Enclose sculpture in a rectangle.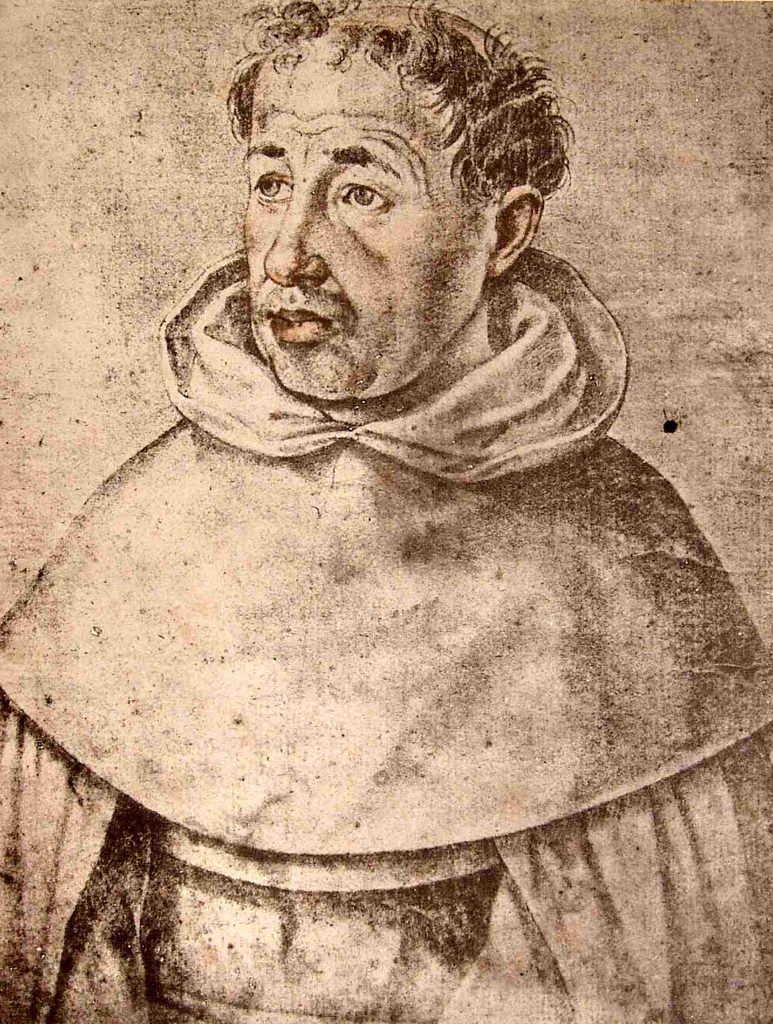
detection(0, 0, 772, 1023).
